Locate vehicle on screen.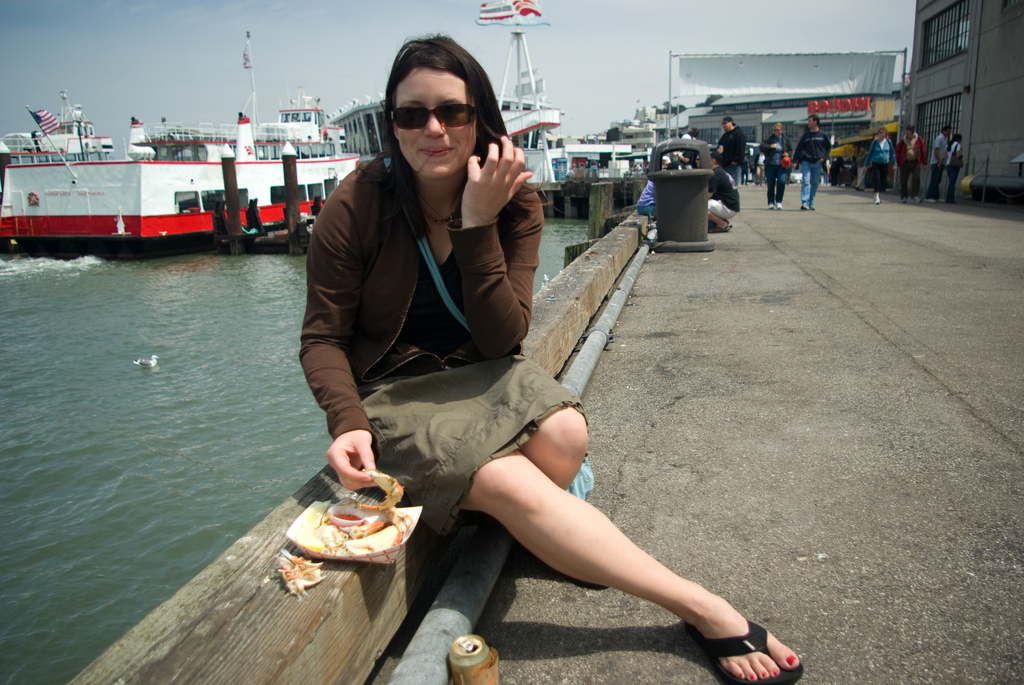
On screen at [left=0, top=108, right=359, bottom=254].
